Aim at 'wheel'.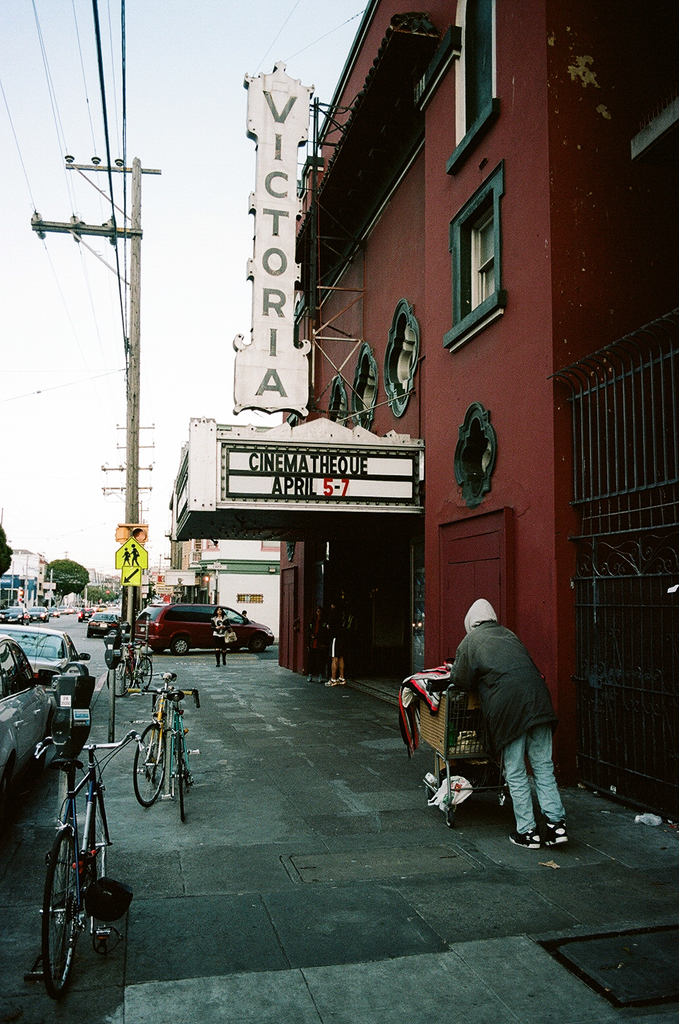
Aimed at (90, 783, 106, 881).
